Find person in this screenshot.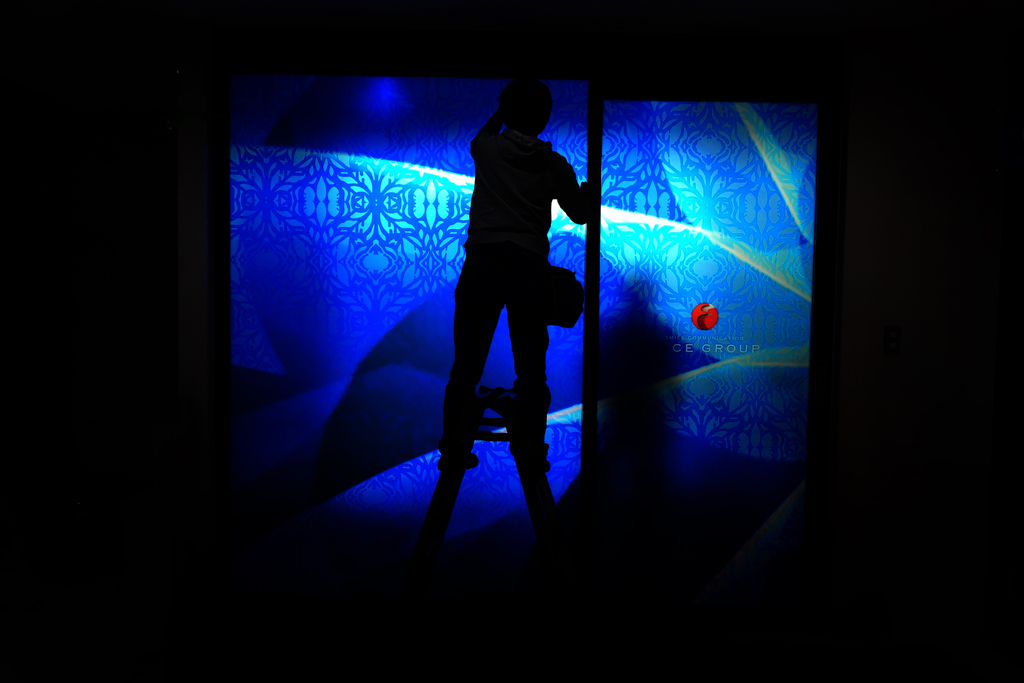
The bounding box for person is <bbox>422, 62, 592, 536</bbox>.
